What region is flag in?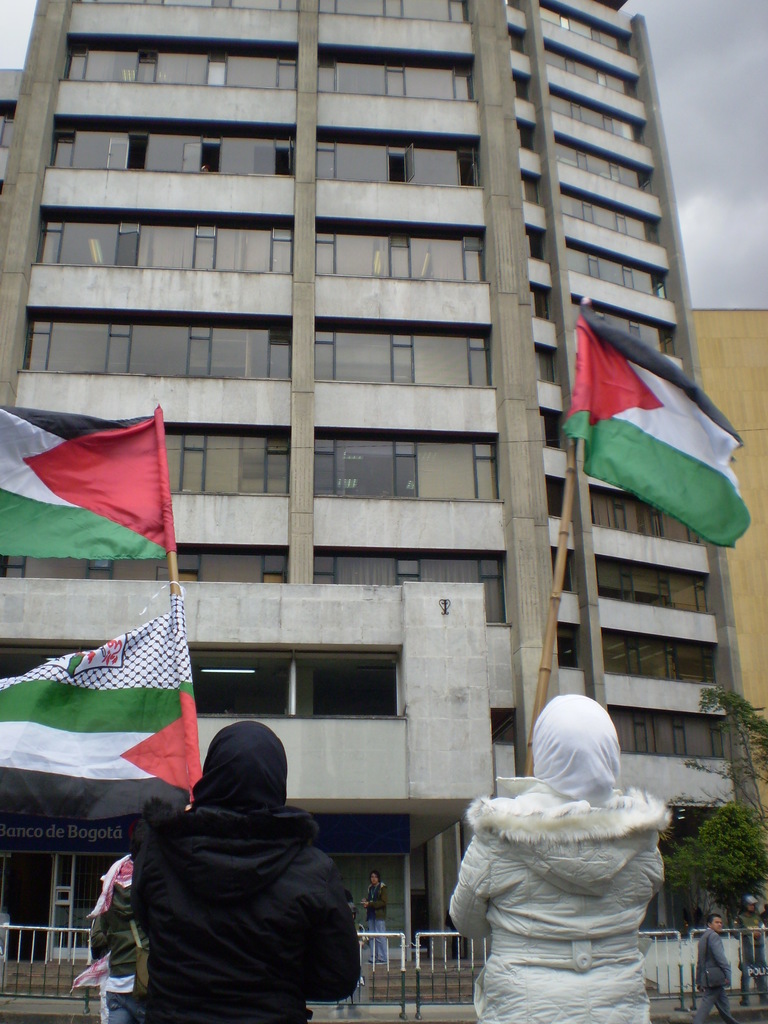
box=[0, 397, 182, 566].
